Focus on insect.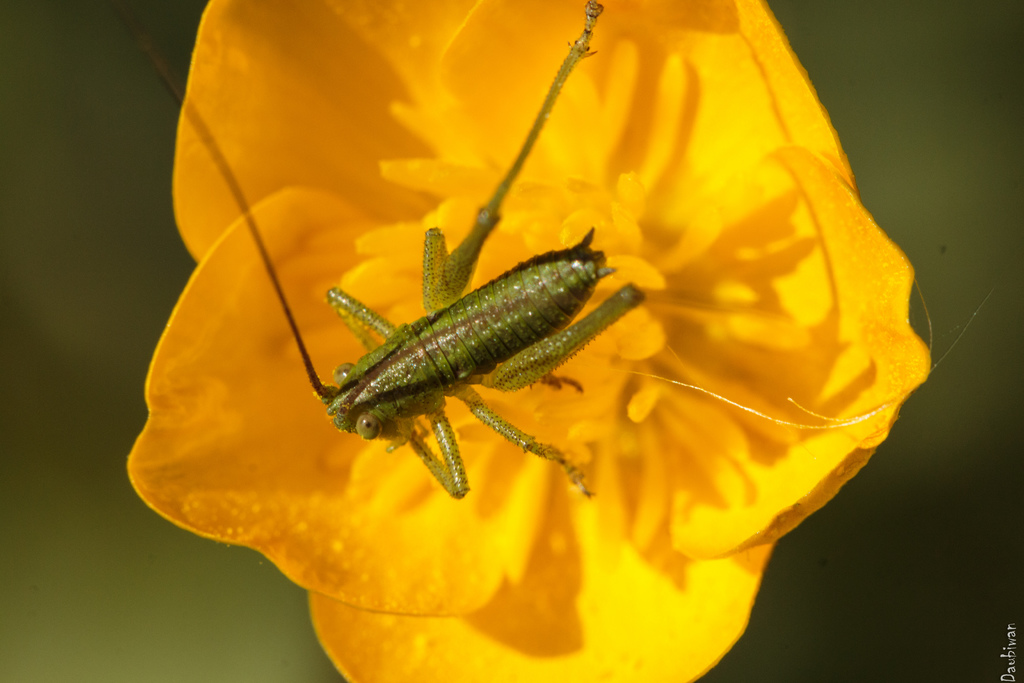
Focused at (left=110, top=0, right=646, bottom=496).
